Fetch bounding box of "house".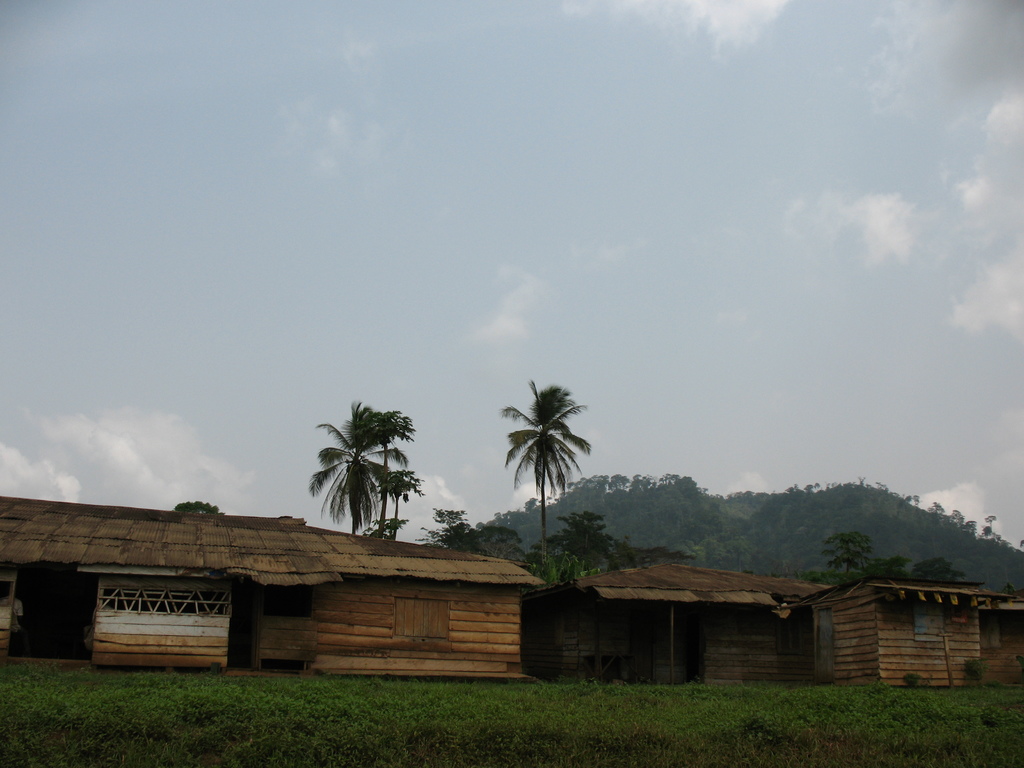
Bbox: detection(525, 558, 830, 692).
